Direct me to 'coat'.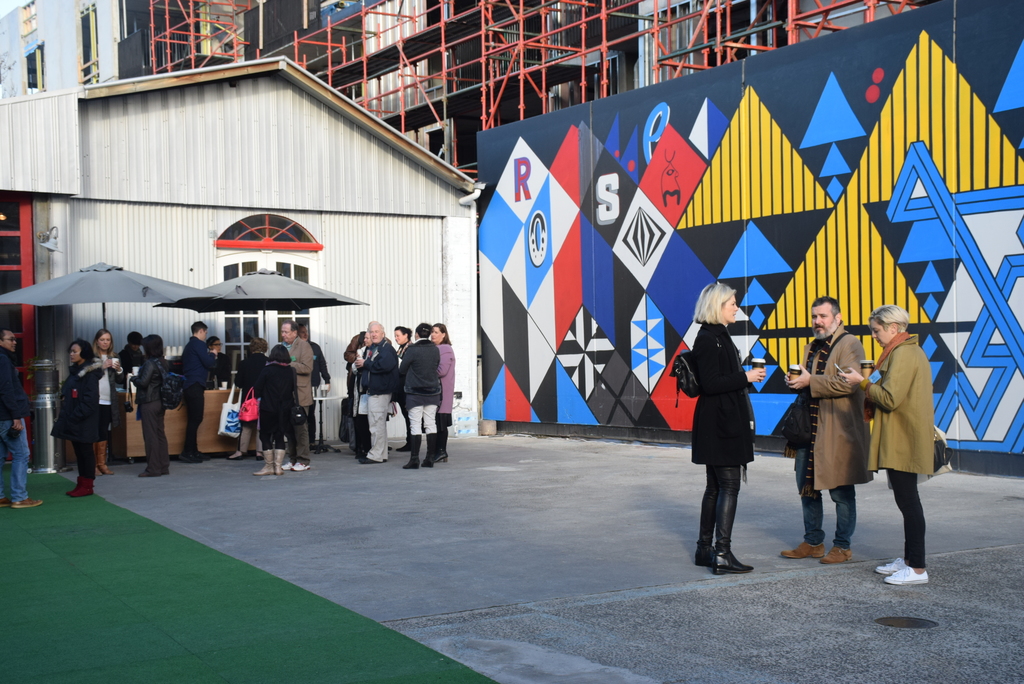
Direction: BBox(177, 332, 216, 397).
